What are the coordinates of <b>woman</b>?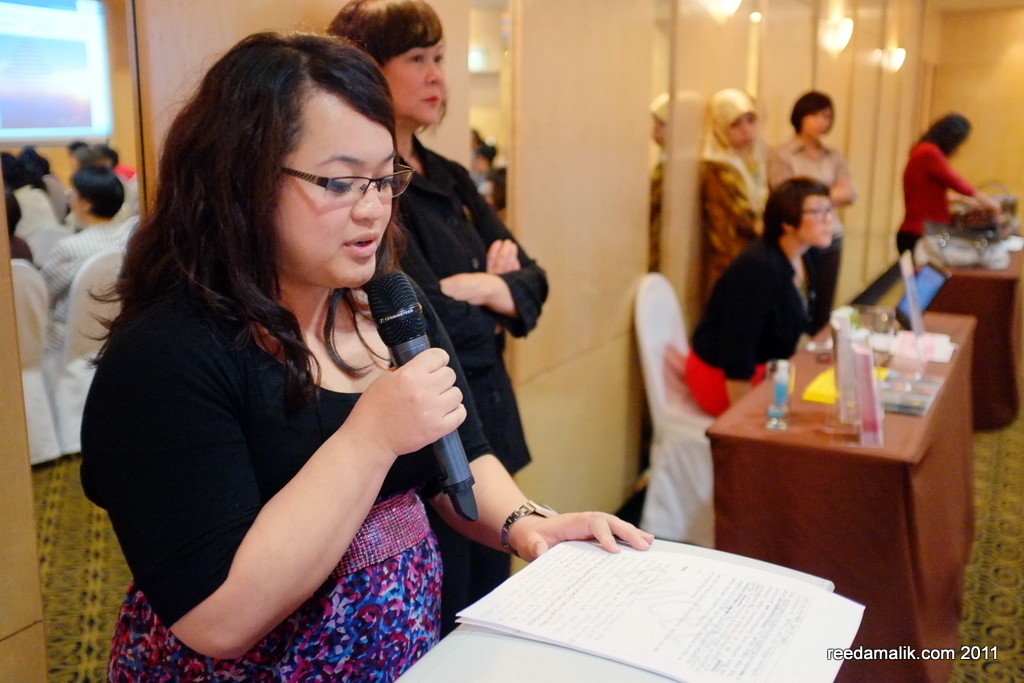
bbox=(321, 0, 554, 637).
